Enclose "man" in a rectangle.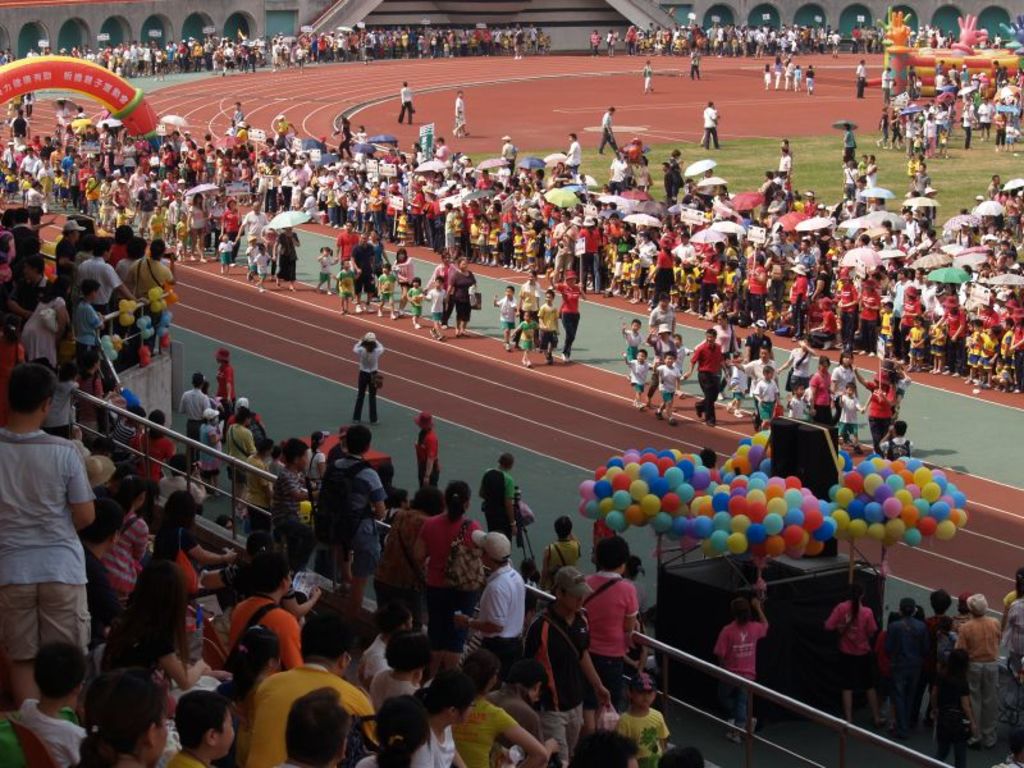
{"left": 413, "top": 402, "right": 442, "bottom": 498}.
